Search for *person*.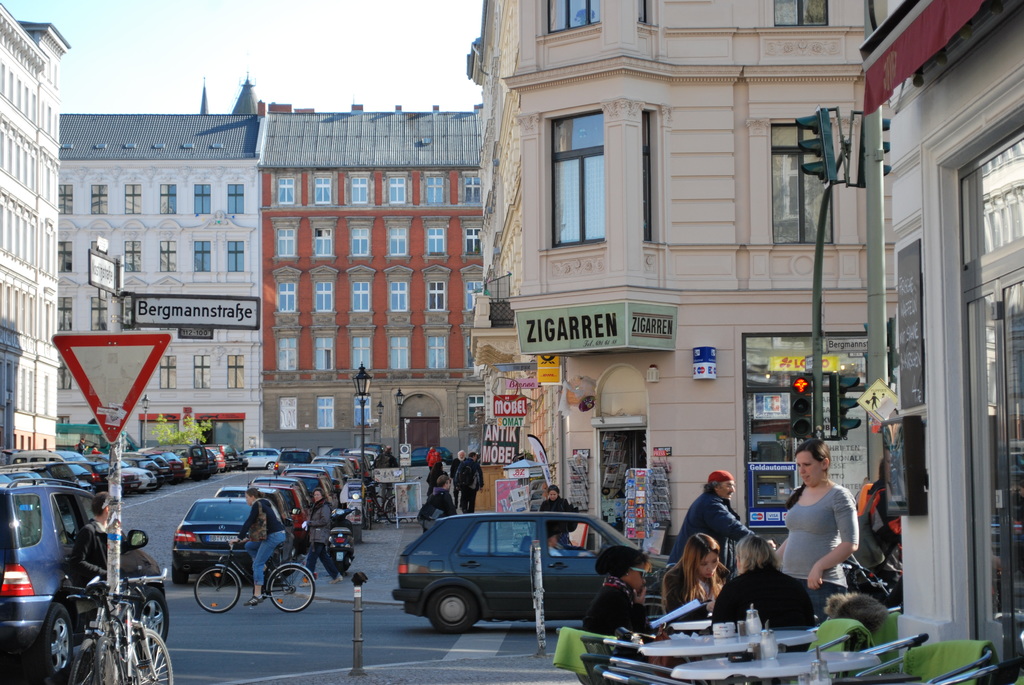
Found at {"x1": 708, "y1": 533, "x2": 817, "y2": 649}.
